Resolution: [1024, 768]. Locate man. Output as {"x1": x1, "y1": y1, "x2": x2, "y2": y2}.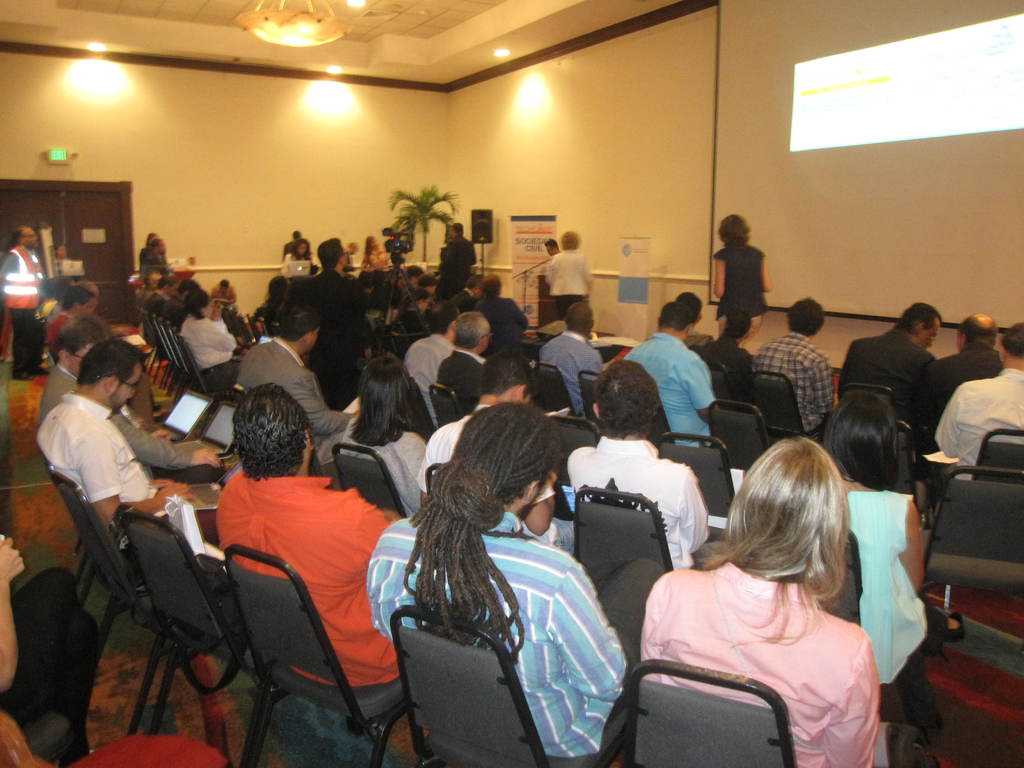
{"x1": 538, "y1": 300, "x2": 607, "y2": 428}.
